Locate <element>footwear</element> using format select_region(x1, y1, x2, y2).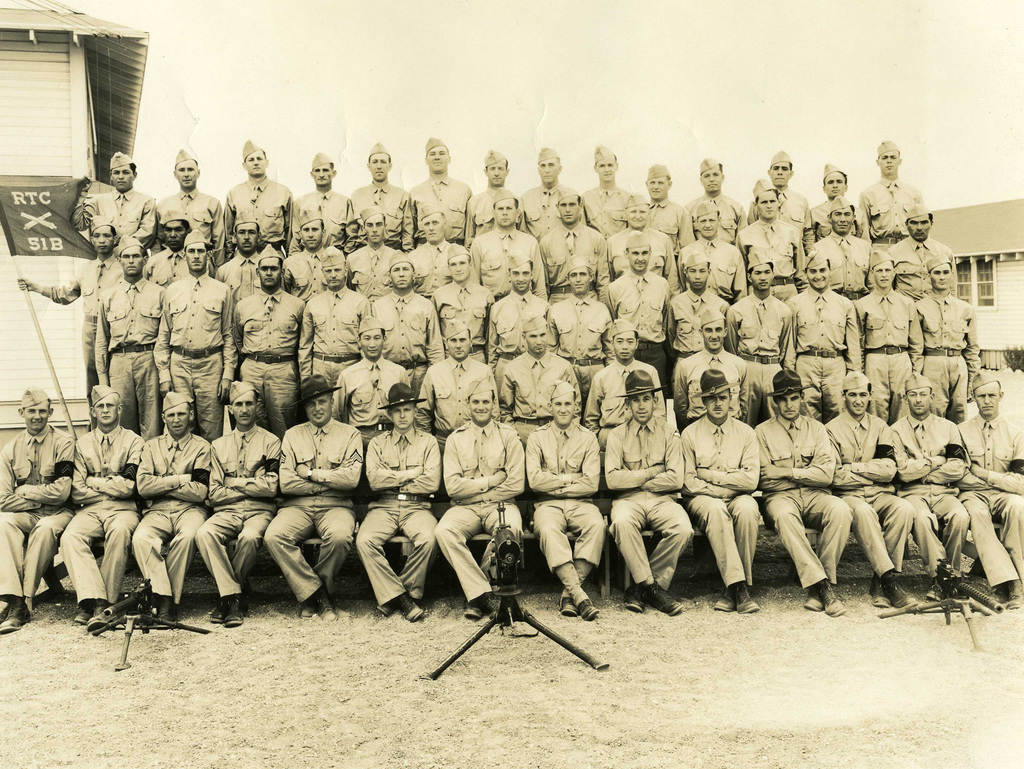
select_region(886, 572, 918, 606).
